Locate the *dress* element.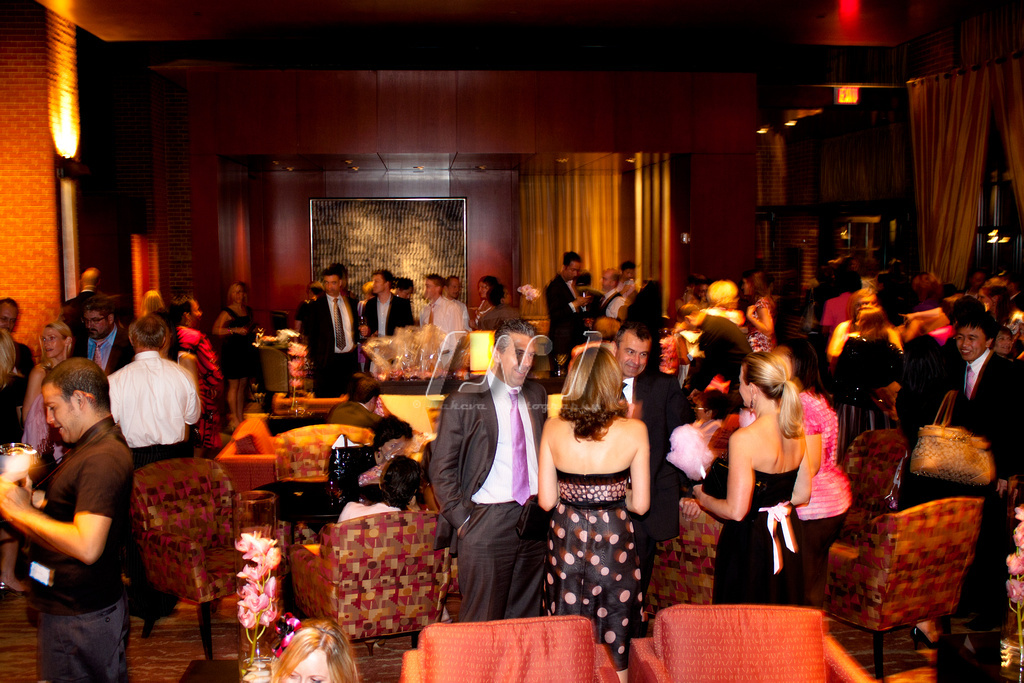
Element bbox: Rect(541, 466, 651, 682).
